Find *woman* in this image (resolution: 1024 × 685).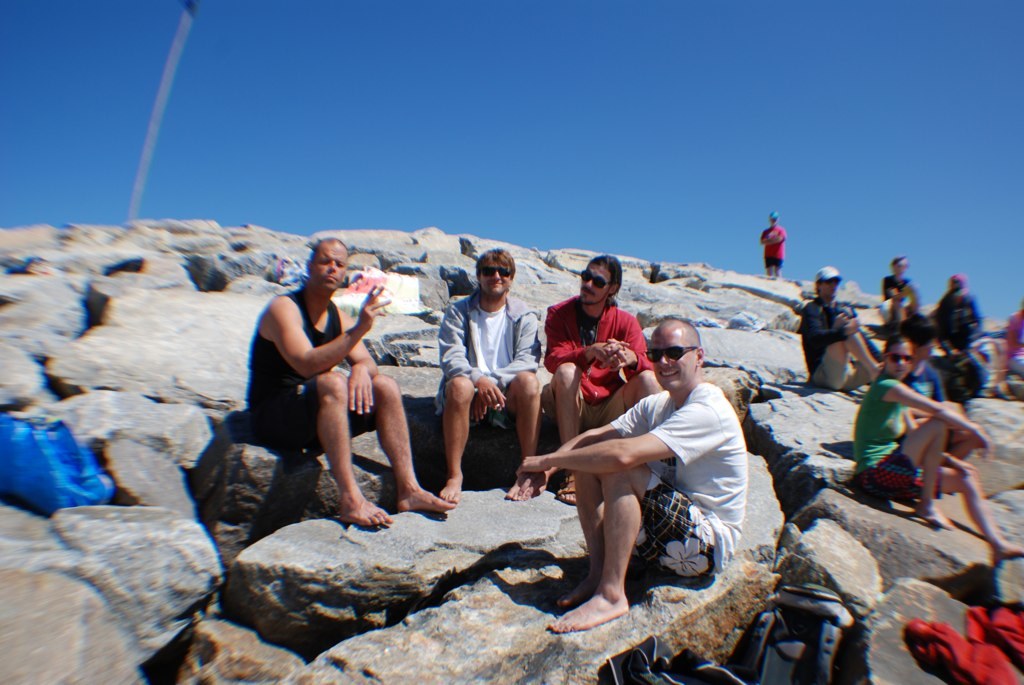
849 335 1023 561.
